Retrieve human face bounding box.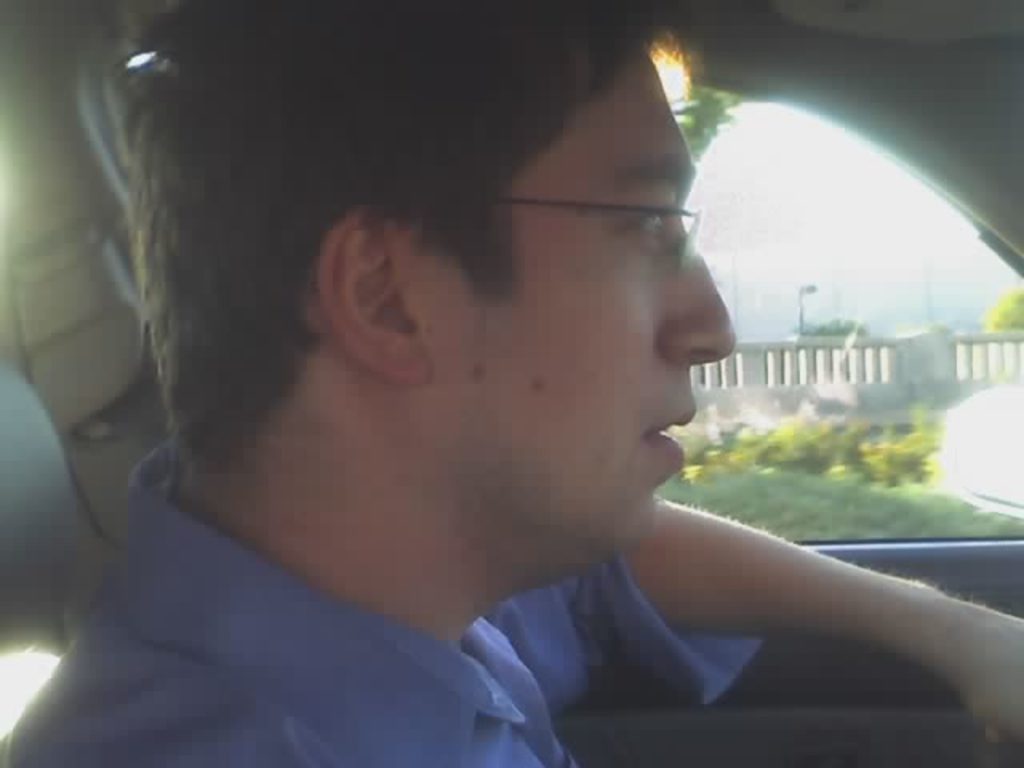
Bounding box: rect(408, 37, 739, 581).
